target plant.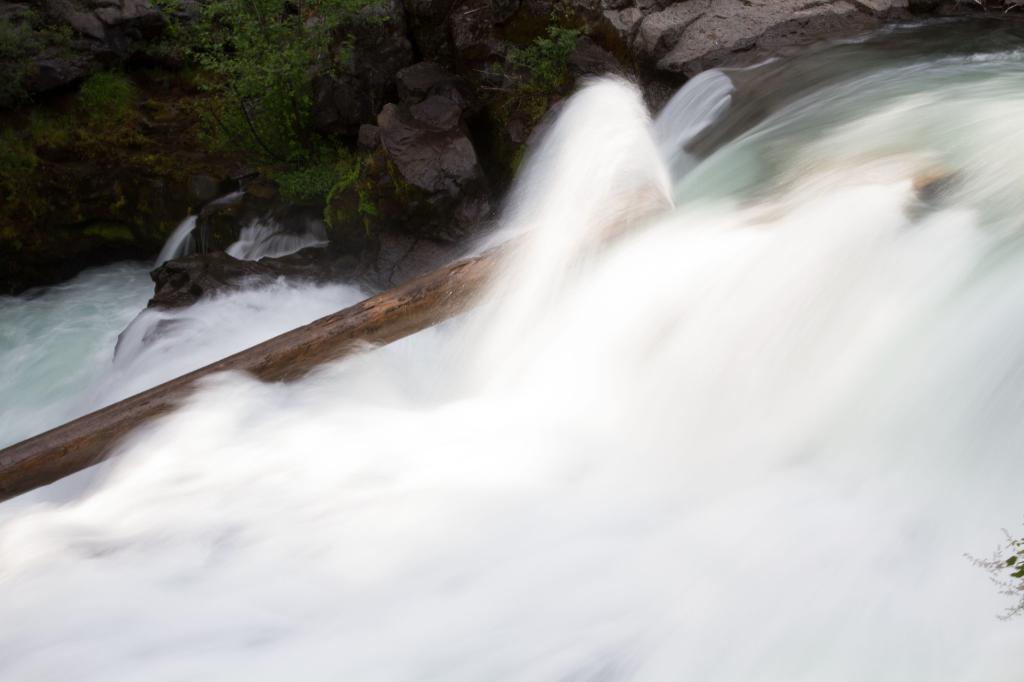
Target region: 77, 66, 134, 123.
